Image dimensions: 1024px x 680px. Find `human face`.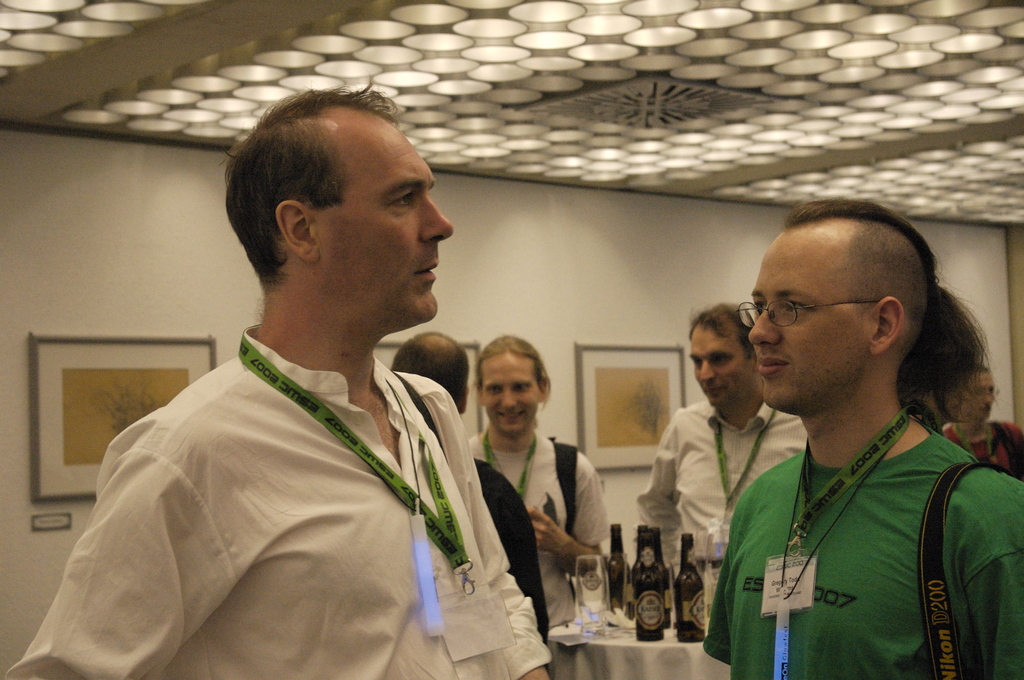
326,127,453,334.
